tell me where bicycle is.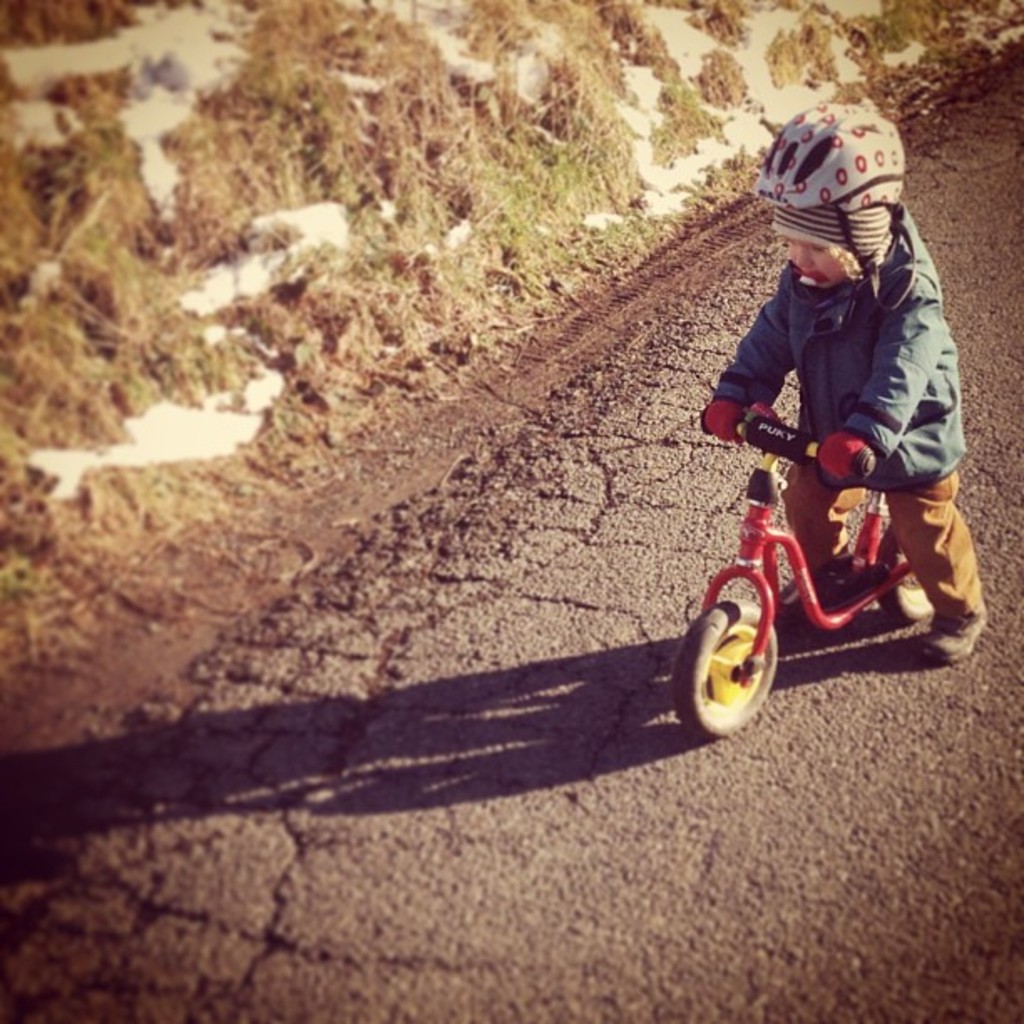
bicycle is at [689,355,980,731].
